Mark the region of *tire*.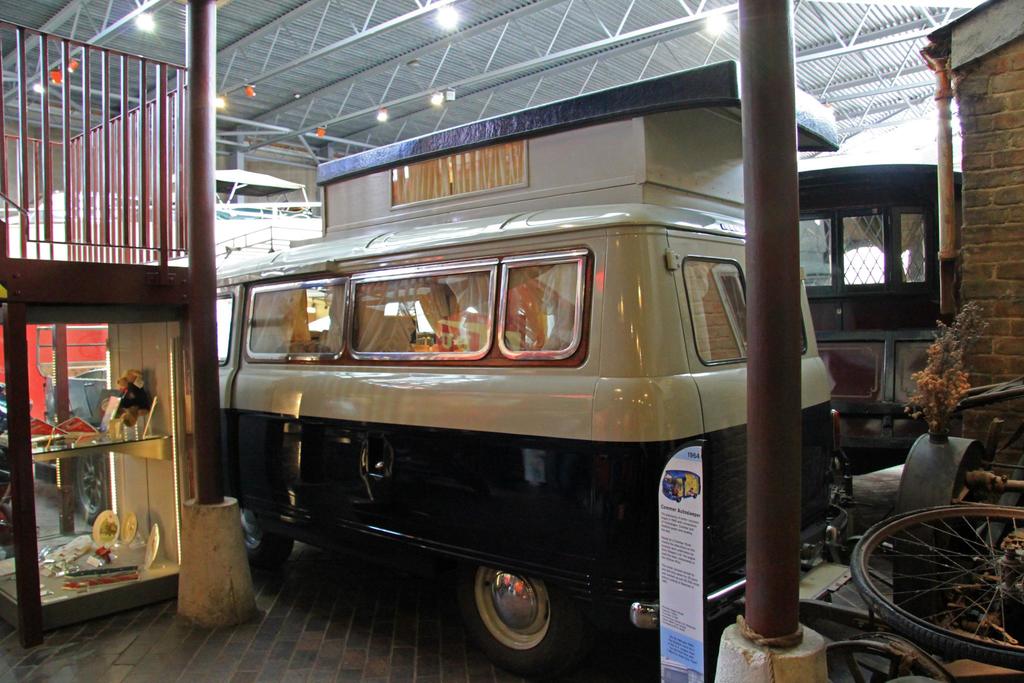
Region: bbox=(461, 555, 582, 670).
